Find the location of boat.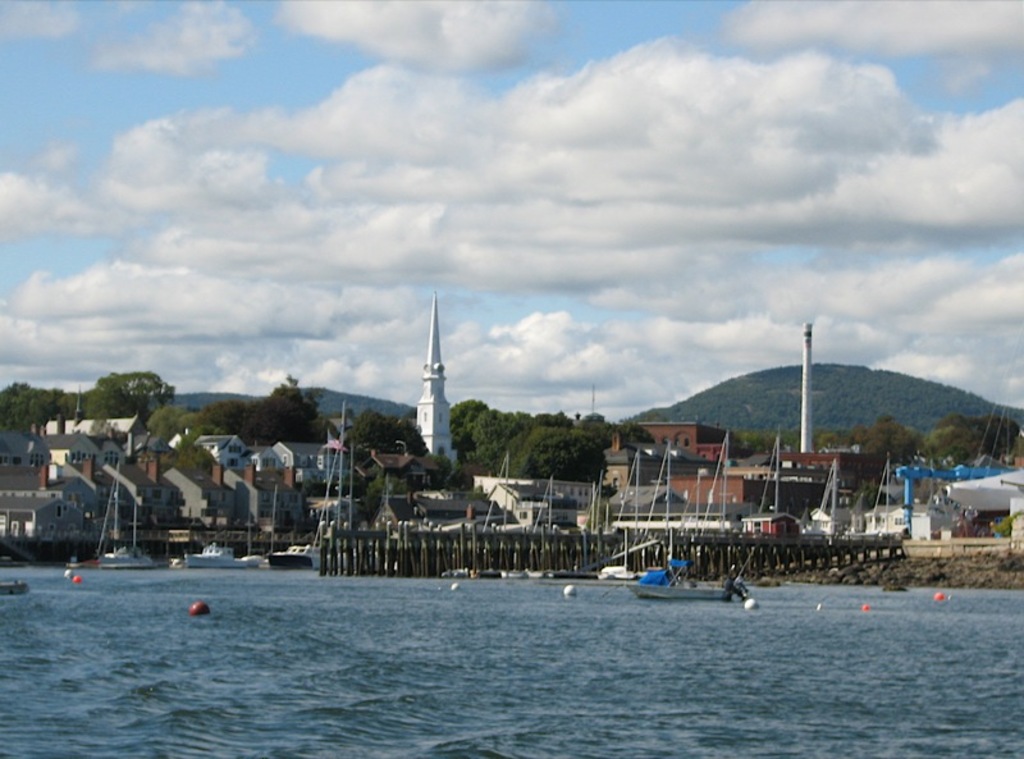
Location: (102, 454, 163, 568).
